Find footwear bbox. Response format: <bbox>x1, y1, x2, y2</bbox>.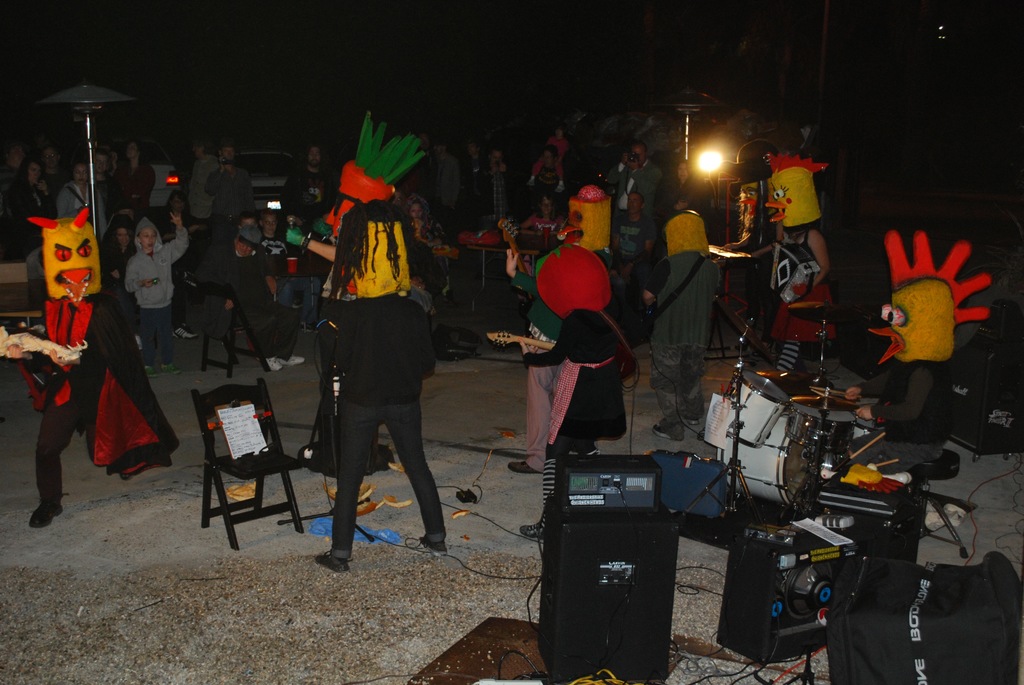
<bbox>33, 505, 58, 526</bbox>.
